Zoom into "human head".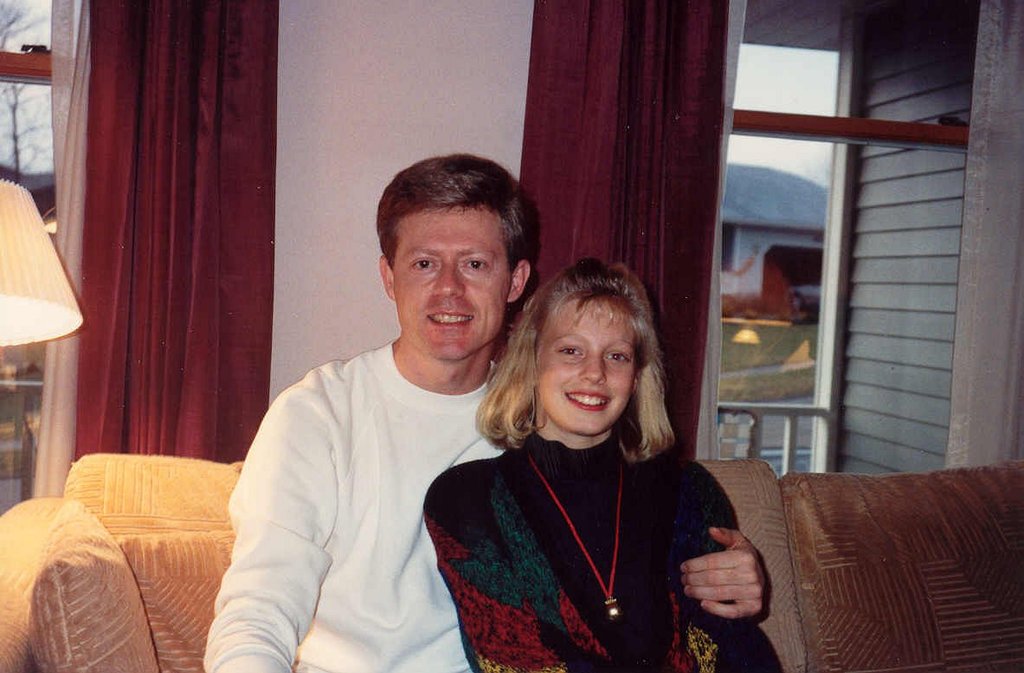
Zoom target: detection(372, 148, 543, 364).
